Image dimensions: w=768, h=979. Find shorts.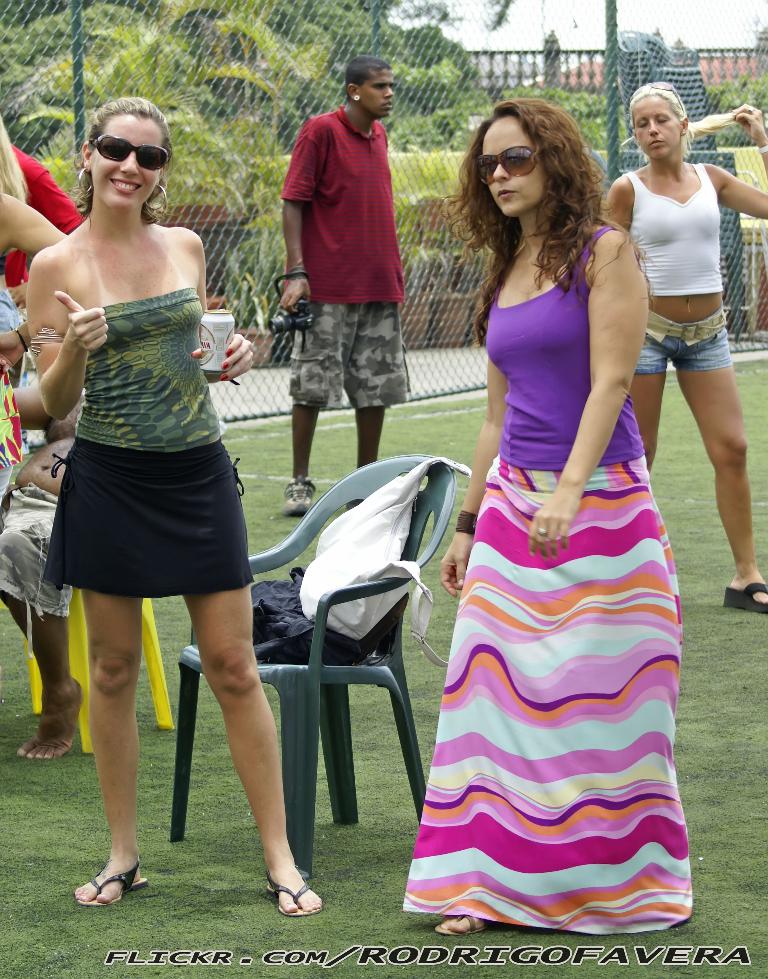
<region>42, 434, 255, 593</region>.
